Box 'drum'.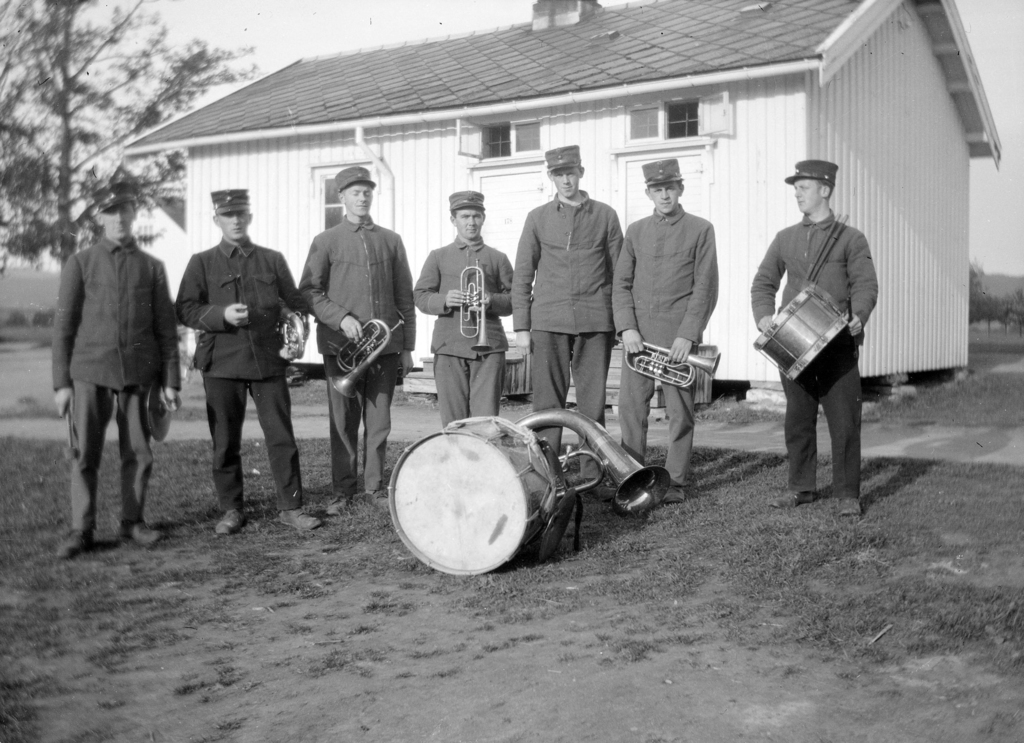
box=[753, 283, 849, 380].
